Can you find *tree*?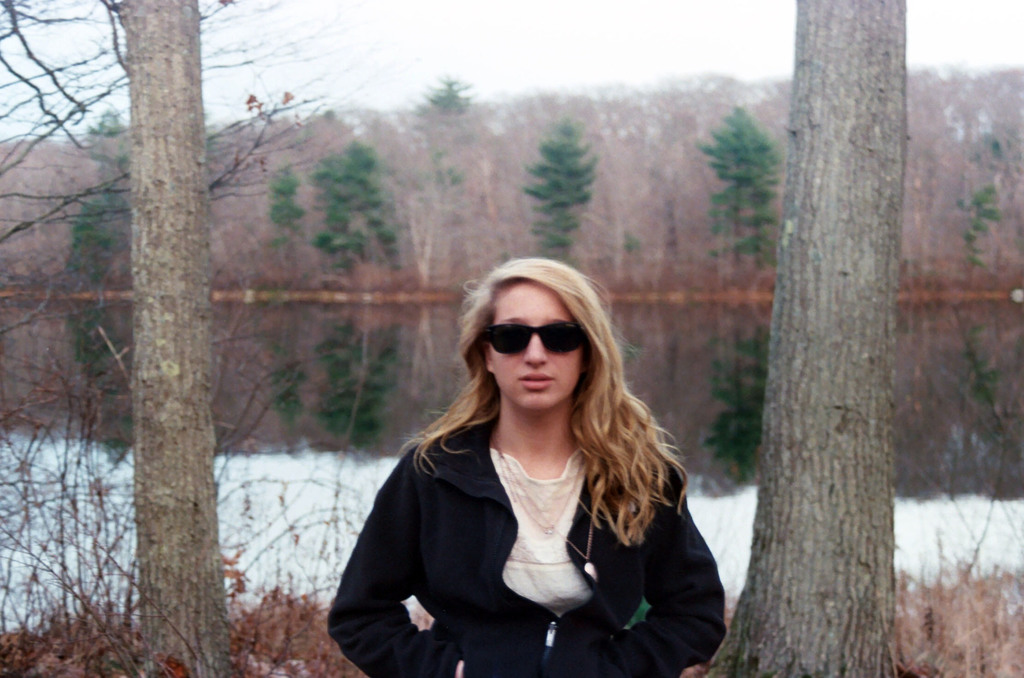
Yes, bounding box: (left=242, top=169, right=301, bottom=461).
